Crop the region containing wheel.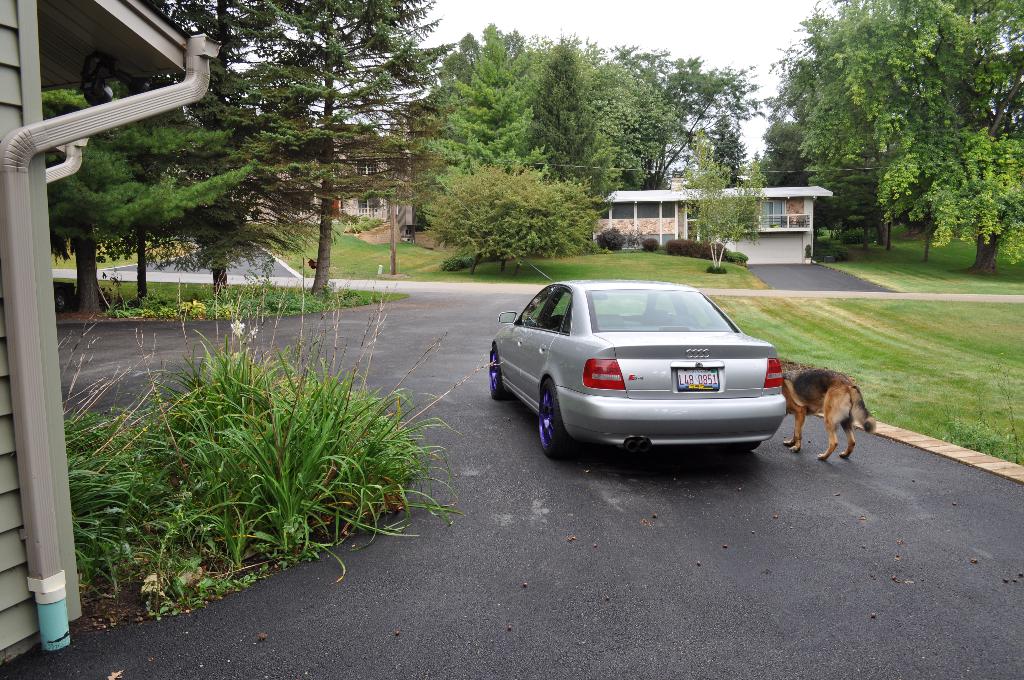
Crop region: (490,346,506,398).
